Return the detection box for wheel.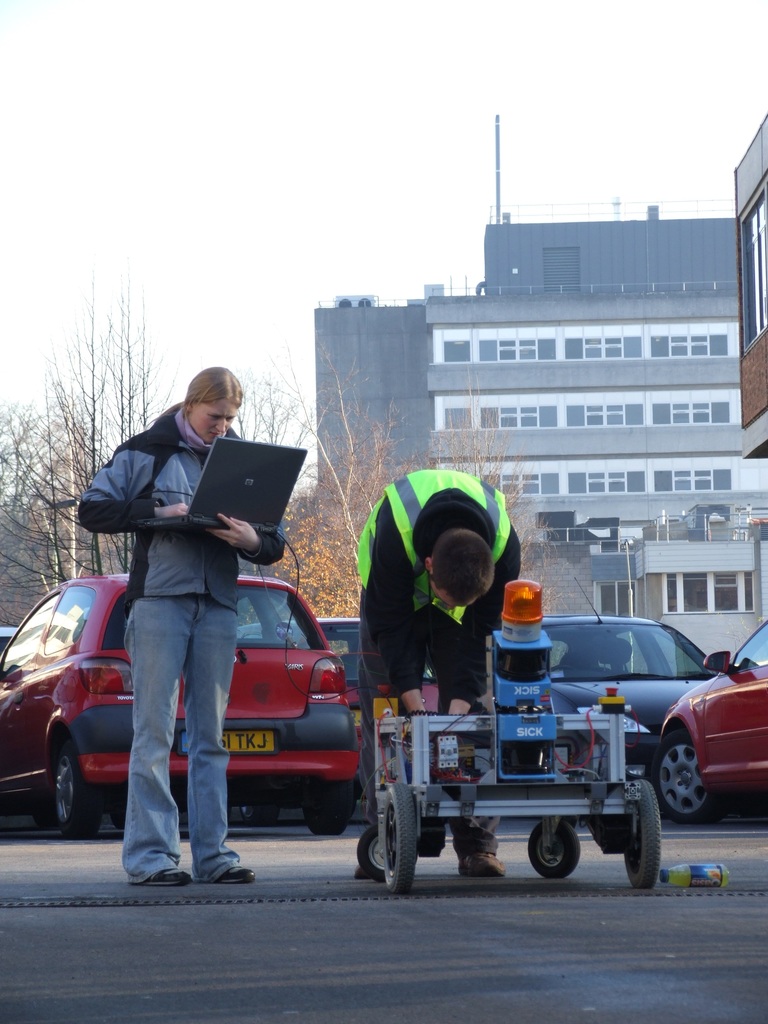
x1=302, y1=776, x2=355, y2=838.
